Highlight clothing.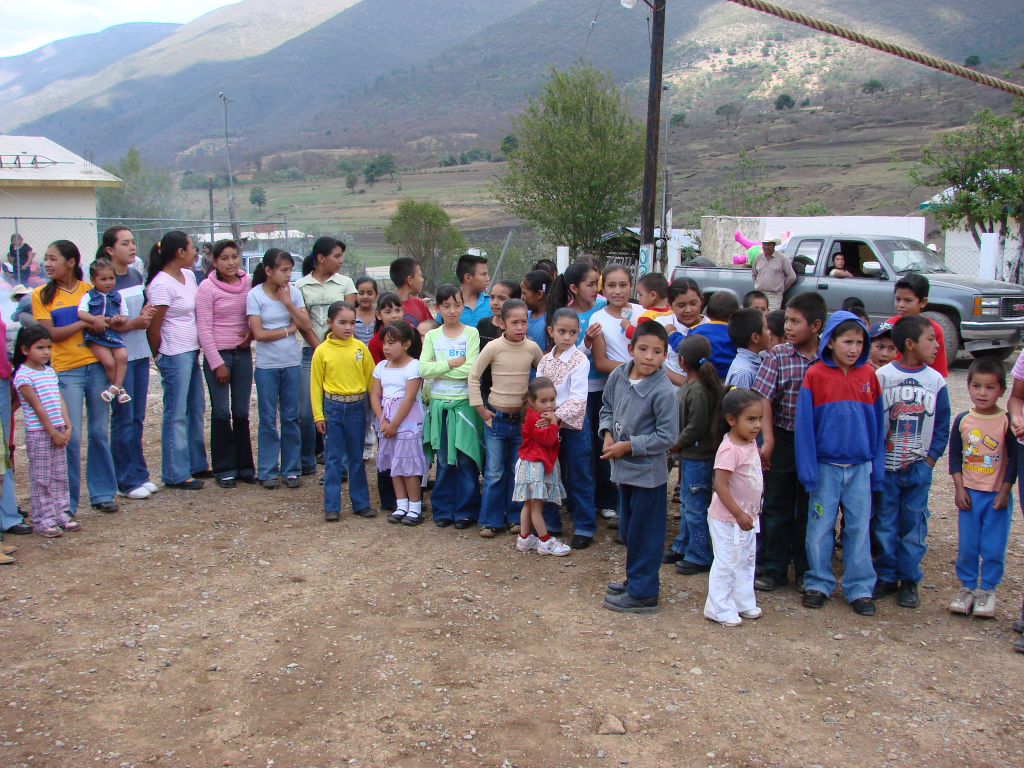
Highlighted region: Rect(353, 303, 377, 346).
